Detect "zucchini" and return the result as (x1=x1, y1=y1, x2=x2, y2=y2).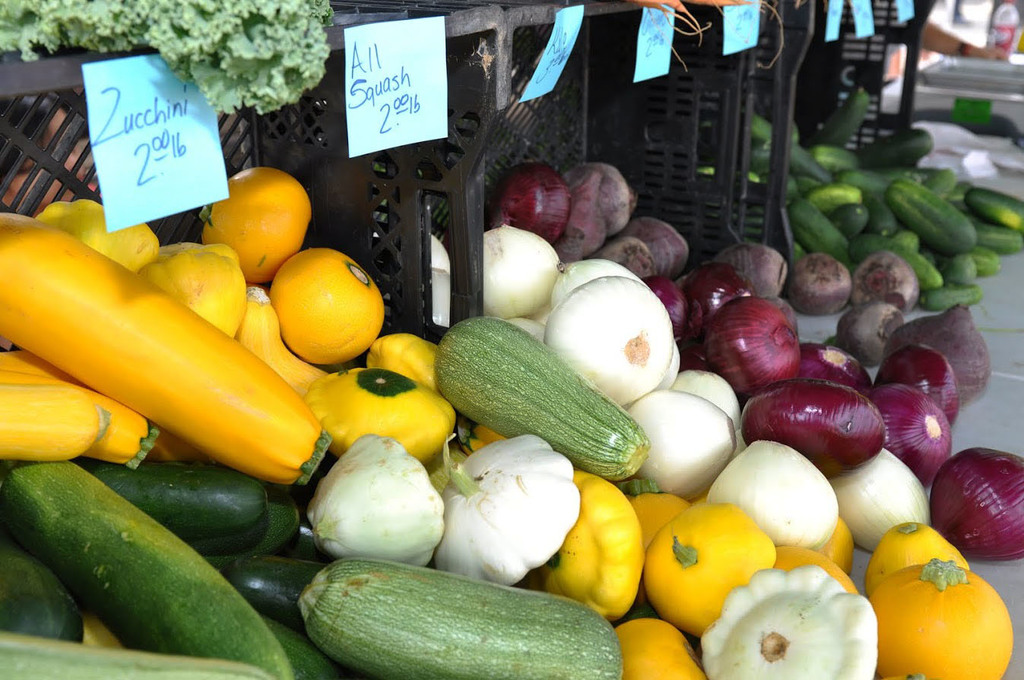
(x1=863, y1=230, x2=937, y2=287).
